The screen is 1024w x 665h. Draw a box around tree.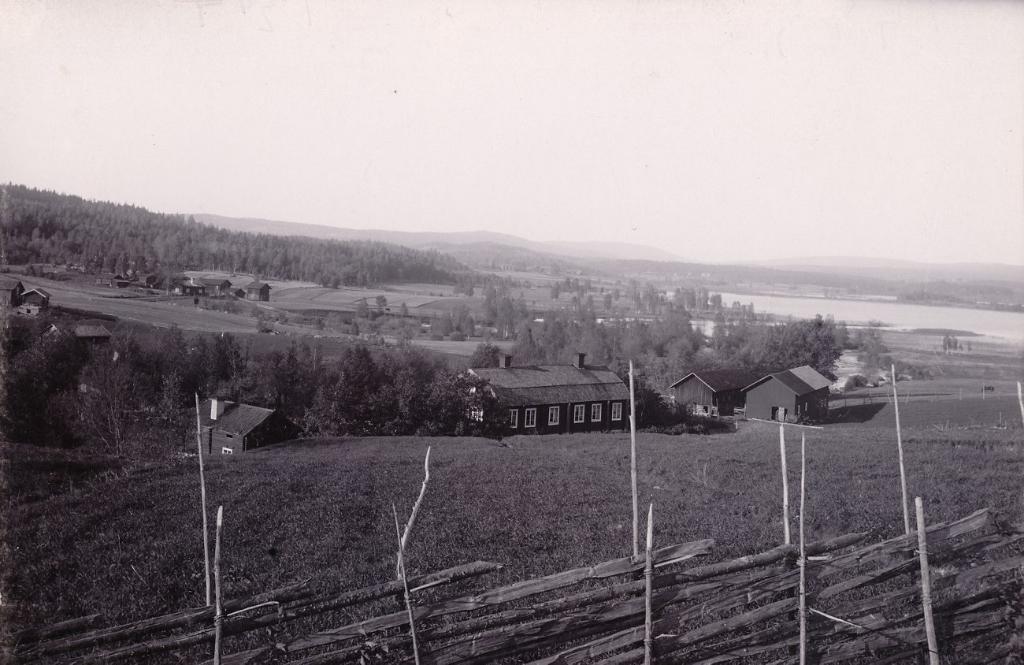
select_region(0, 309, 90, 462).
